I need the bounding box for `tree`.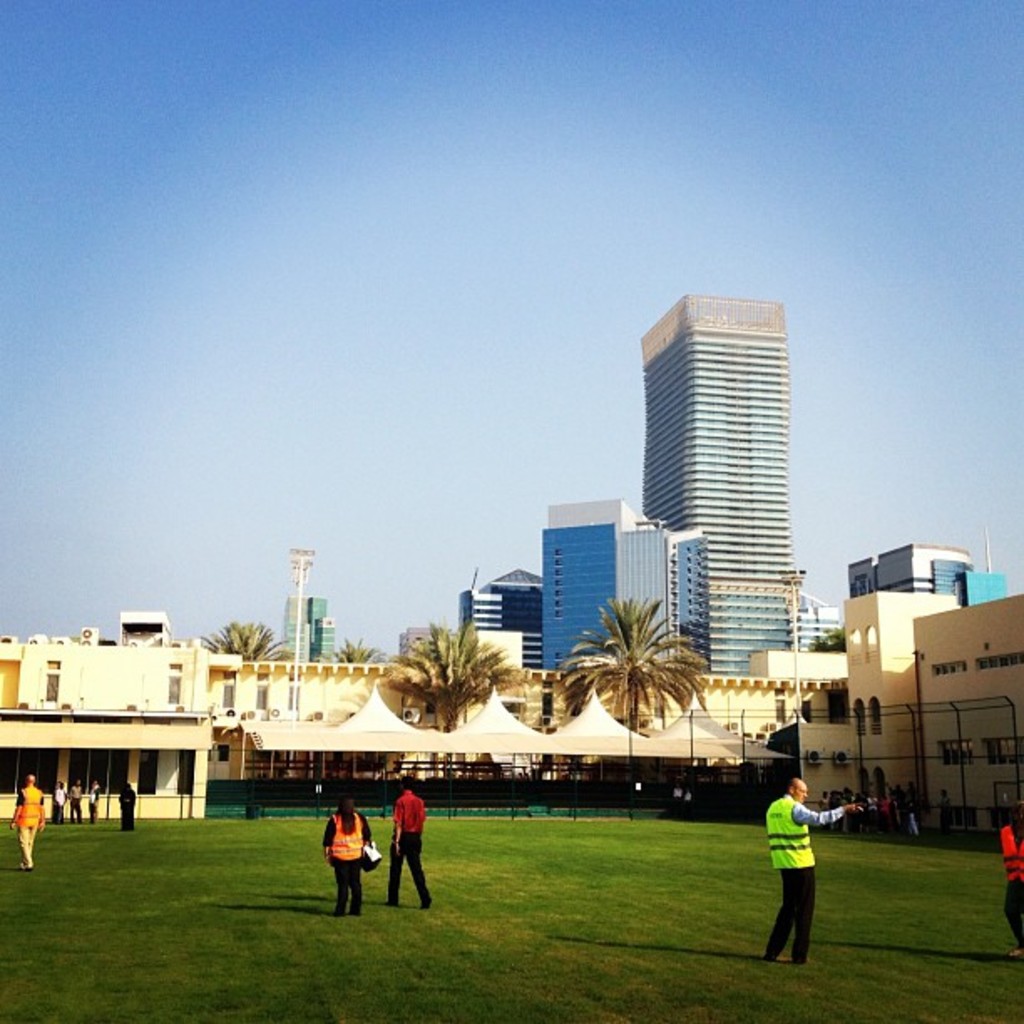
Here it is: x1=209, y1=626, x2=284, y2=668.
